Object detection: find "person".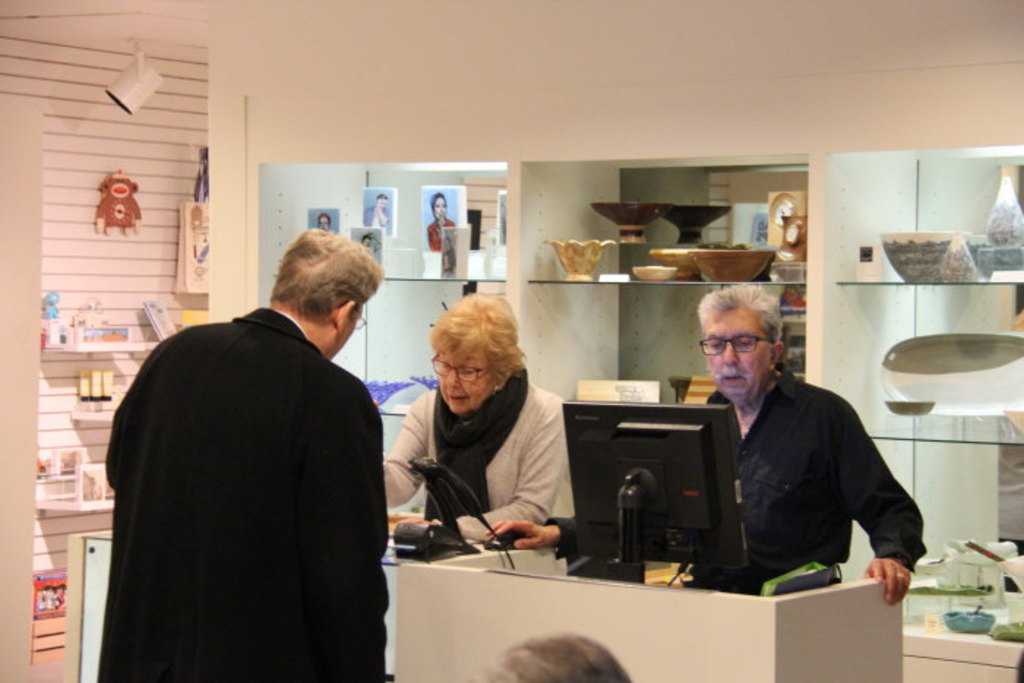
369/189/386/218.
